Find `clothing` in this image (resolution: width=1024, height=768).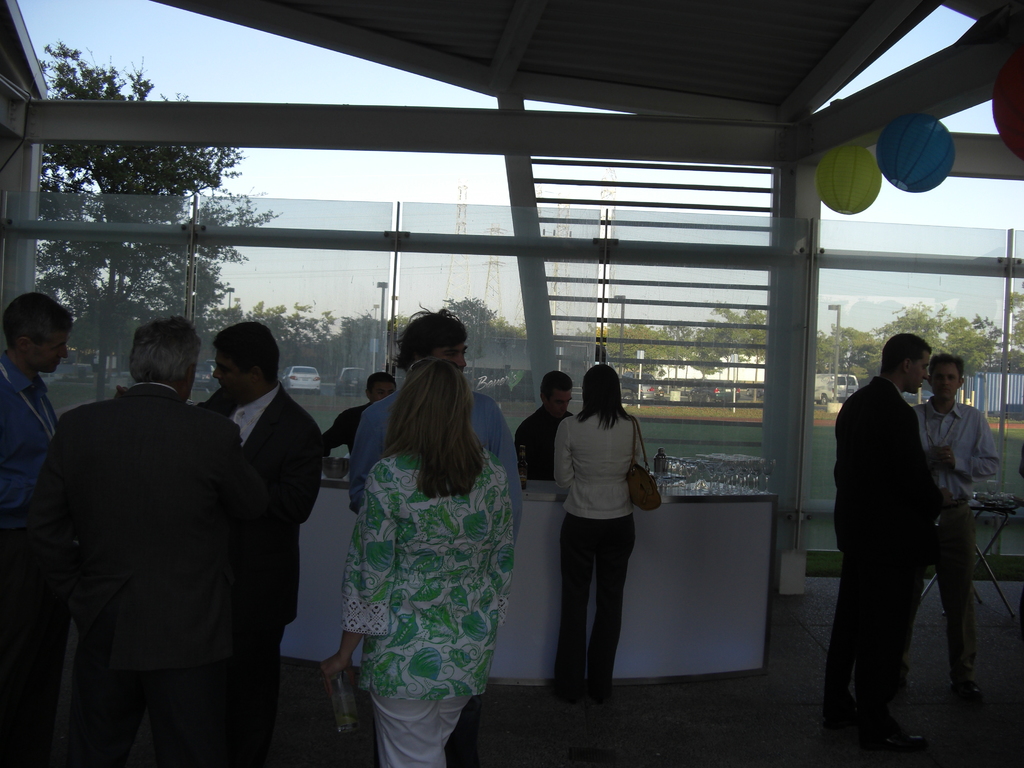
817,369,945,749.
